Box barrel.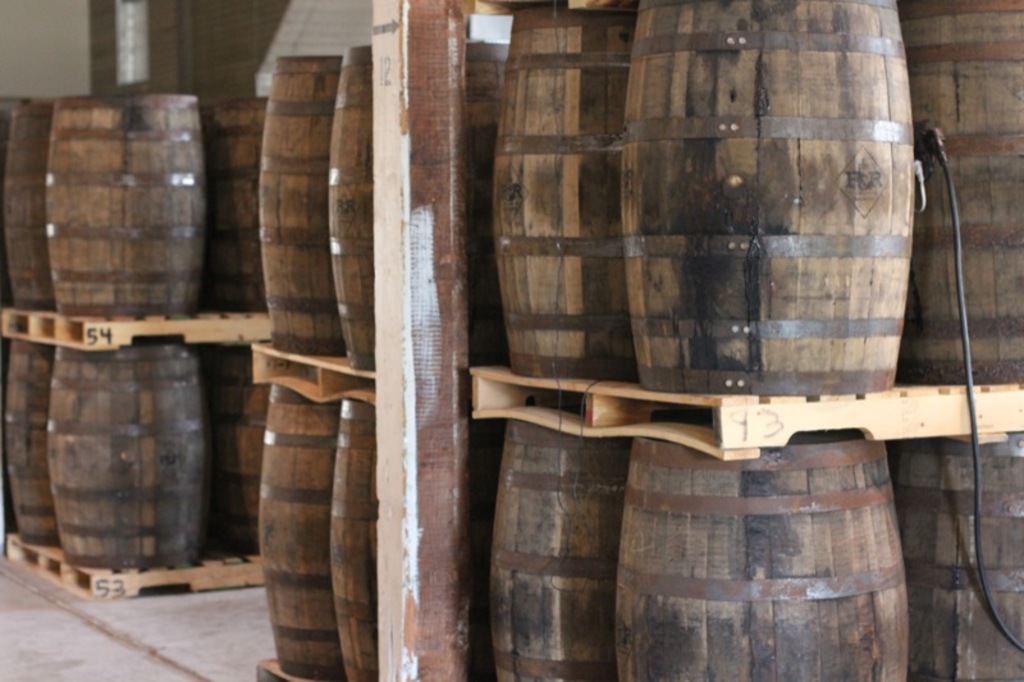
detection(609, 429, 915, 681).
